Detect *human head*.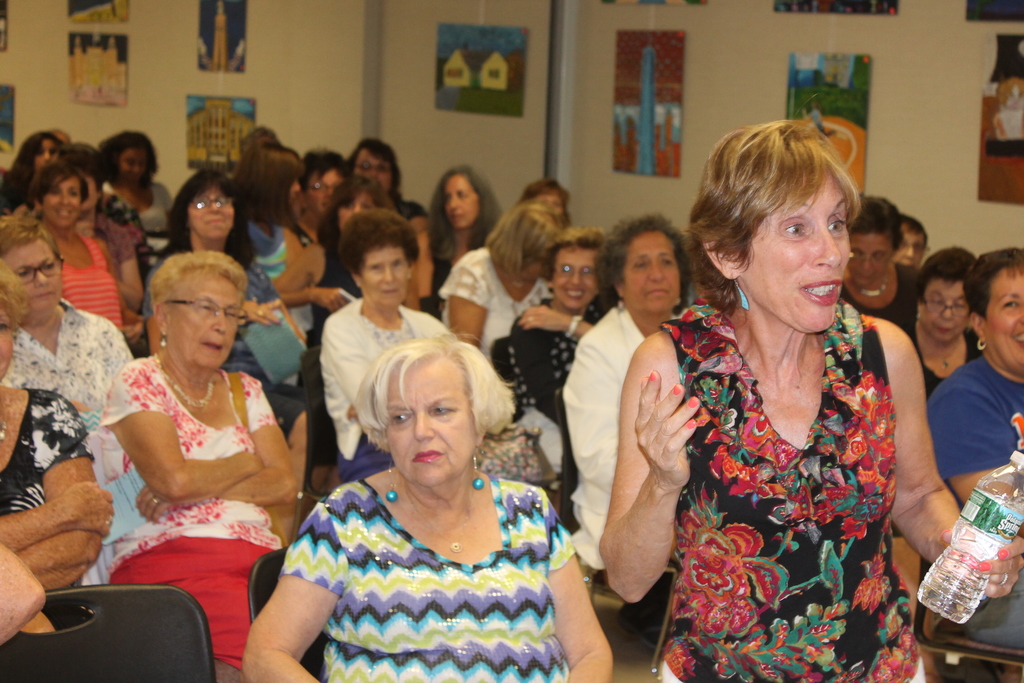
Detected at (x1=438, y1=168, x2=488, y2=231).
